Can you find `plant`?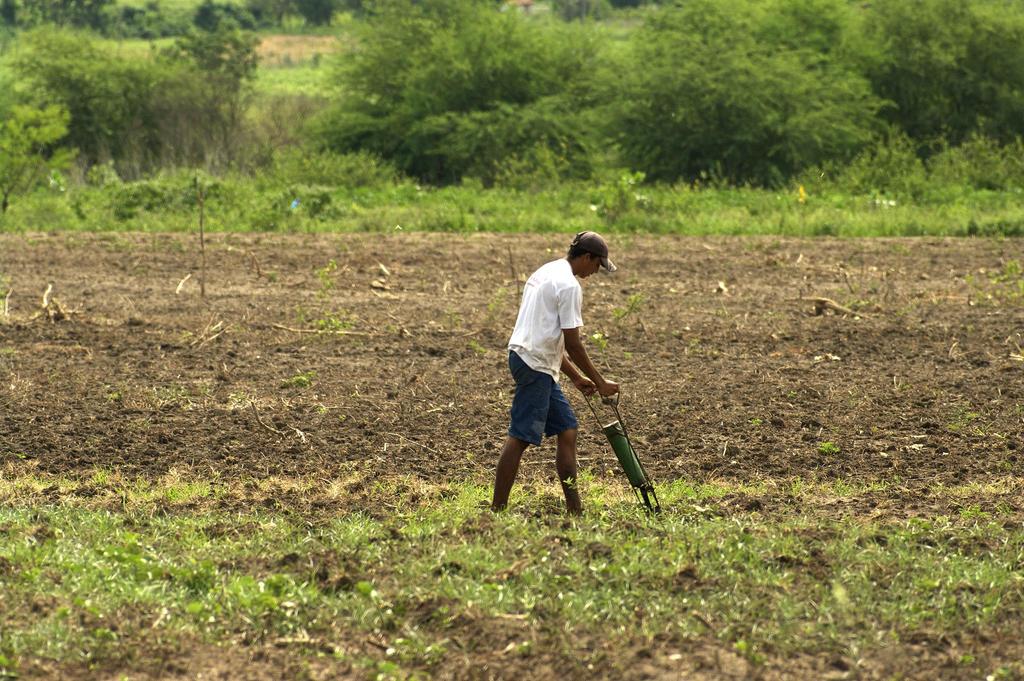
Yes, bounding box: bbox=(242, 49, 336, 99).
